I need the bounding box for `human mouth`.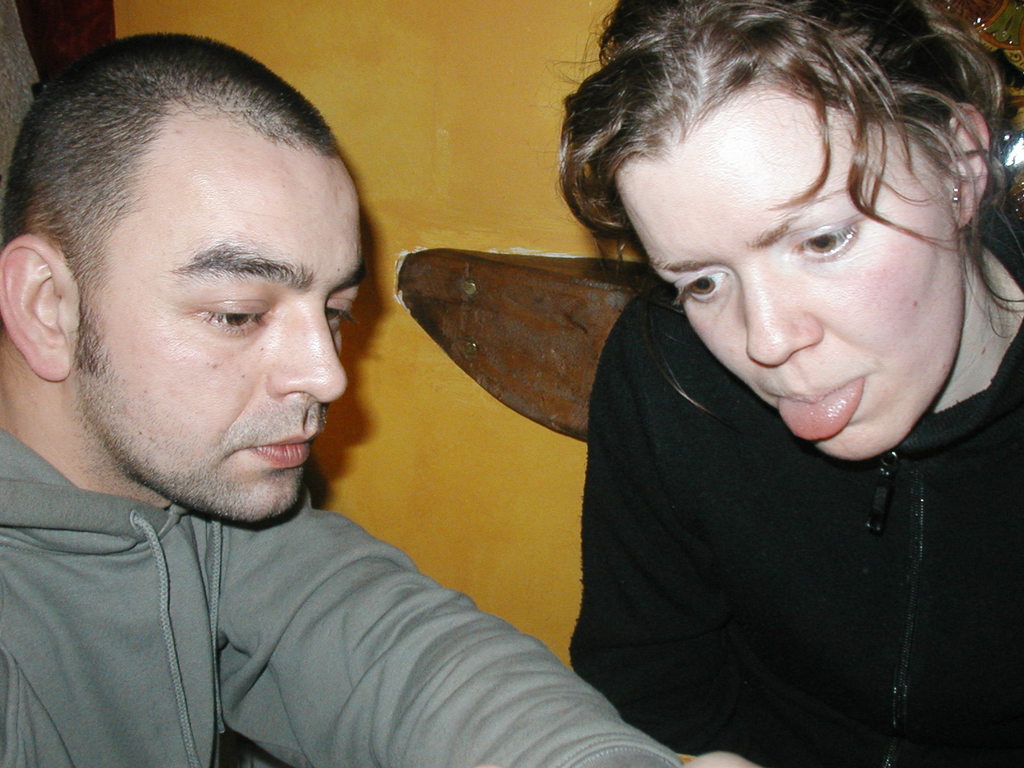
Here it is: bbox=(756, 375, 860, 450).
